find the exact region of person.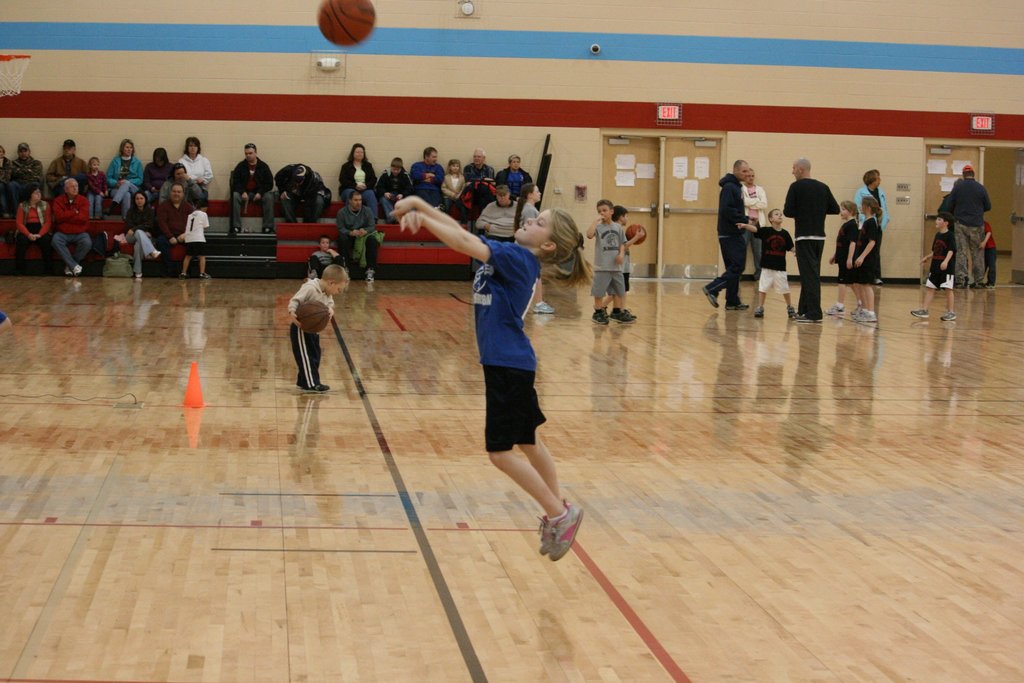
Exact region: 175:137:212:206.
